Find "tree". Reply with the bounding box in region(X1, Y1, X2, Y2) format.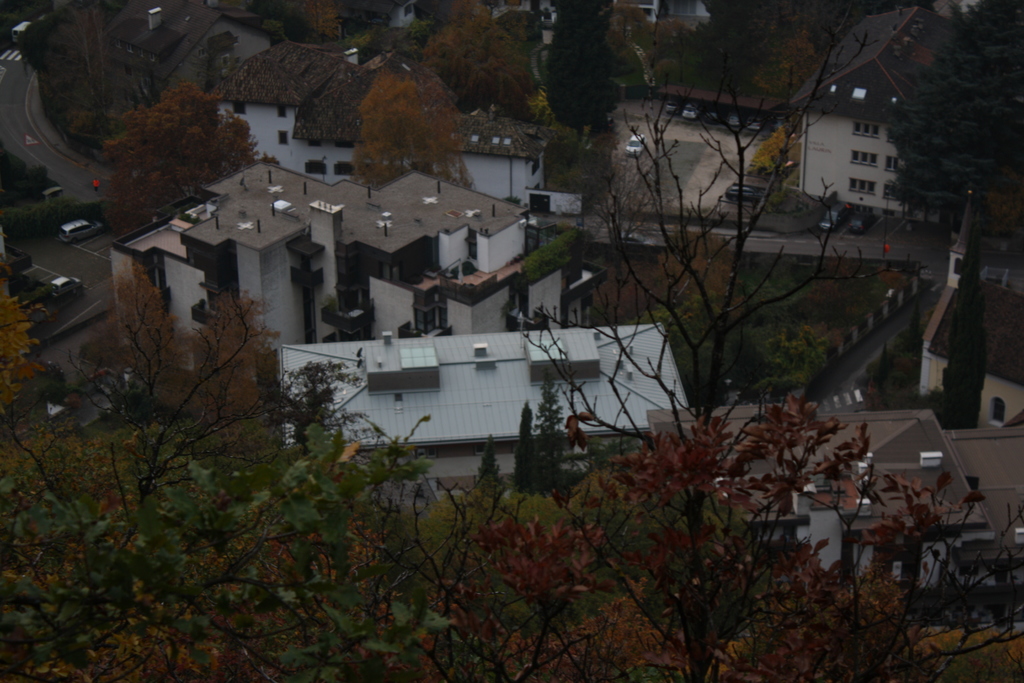
region(872, 0, 1023, 239).
